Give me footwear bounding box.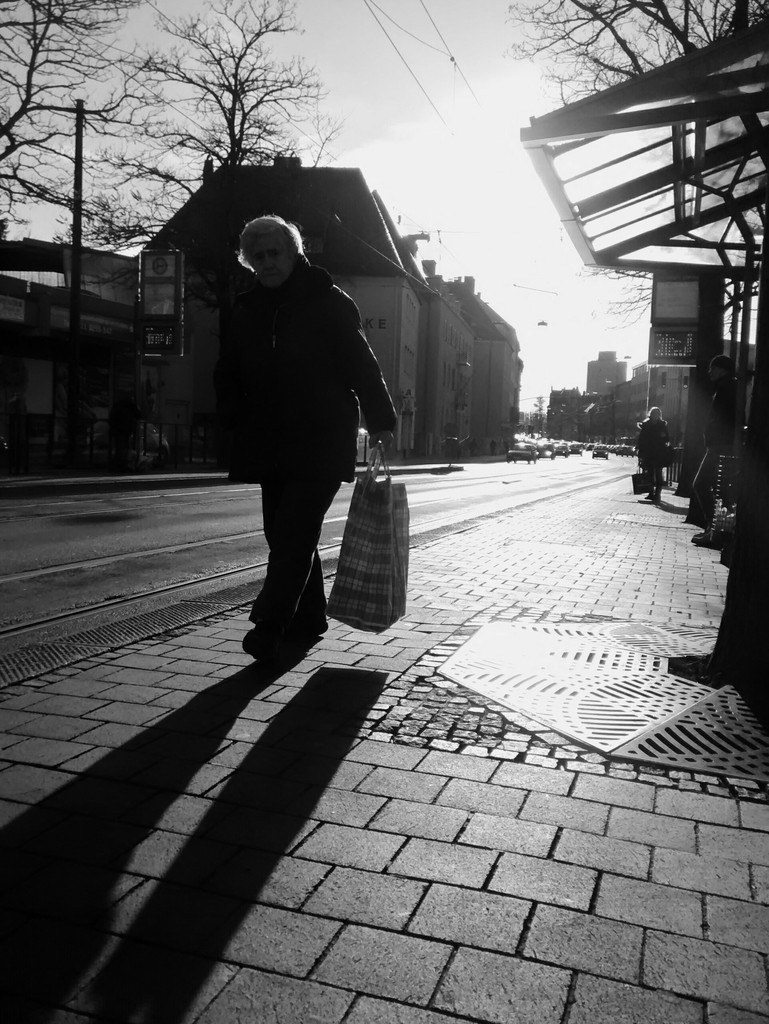
270, 598, 323, 650.
